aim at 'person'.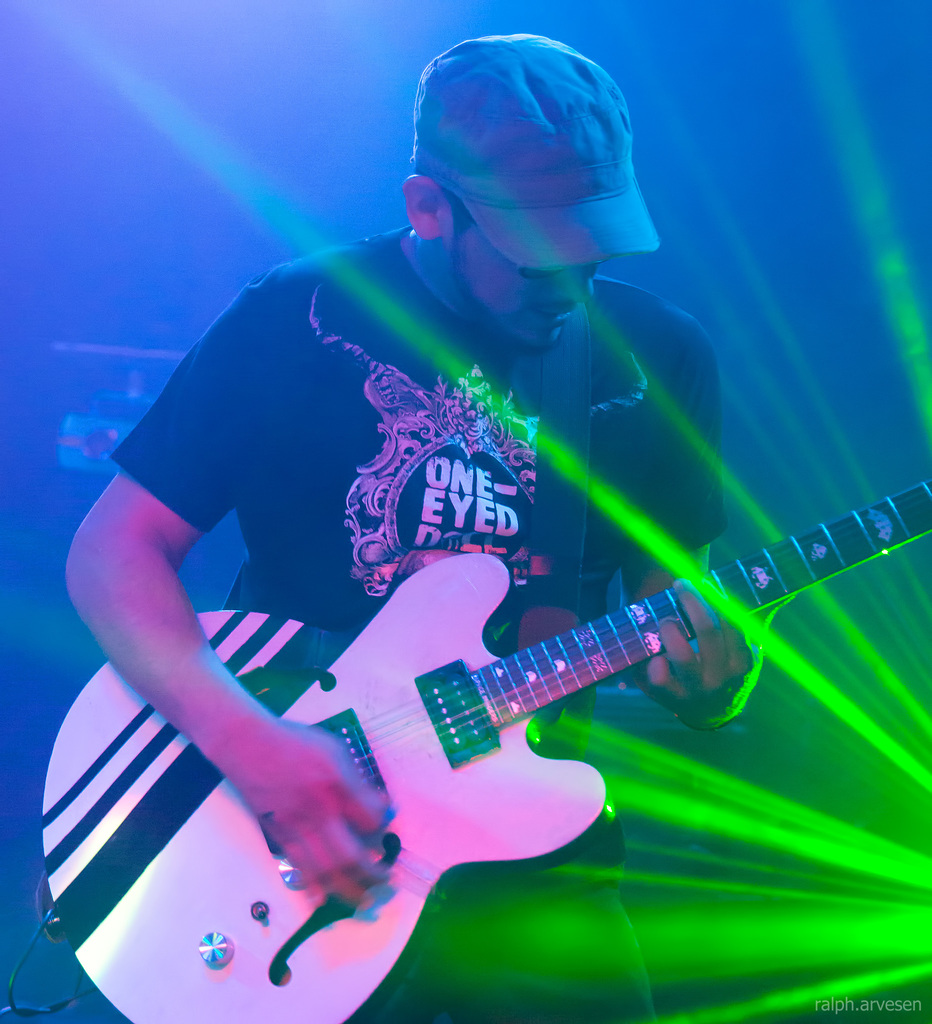
Aimed at left=70, top=52, right=776, bottom=1022.
